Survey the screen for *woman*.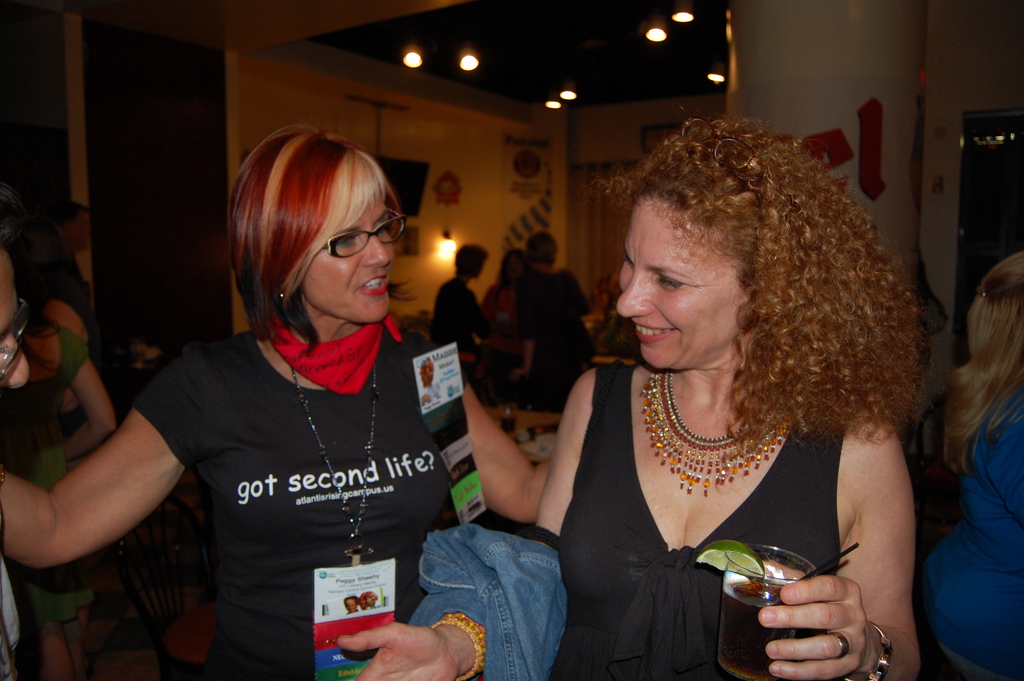
Survey found: (518, 229, 593, 402).
